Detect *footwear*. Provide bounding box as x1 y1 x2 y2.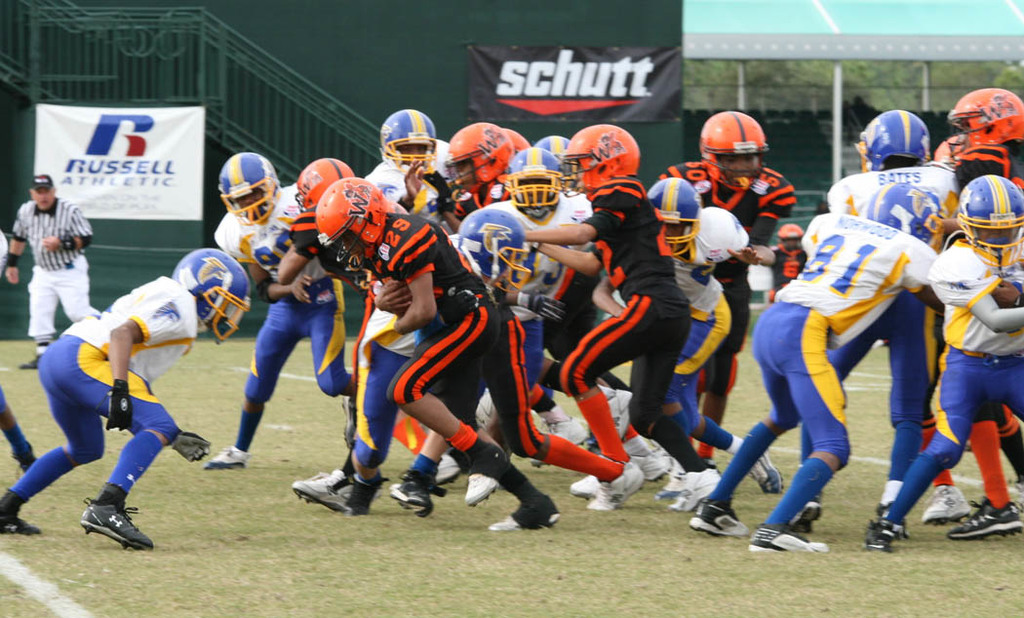
749 452 786 492.
